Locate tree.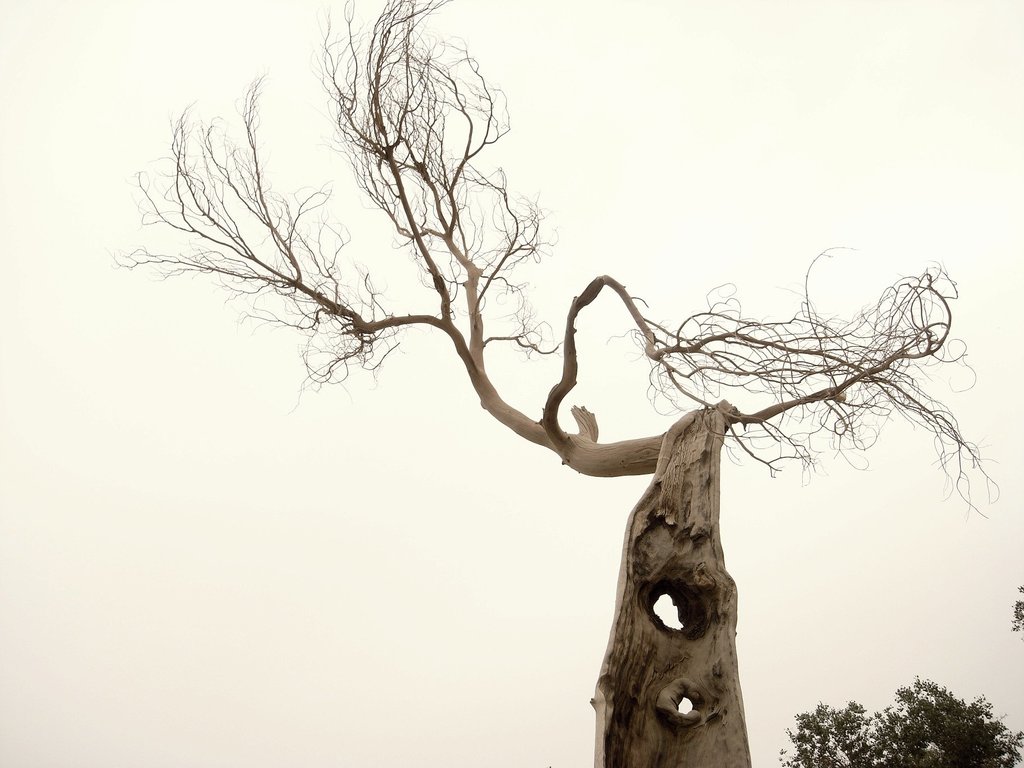
Bounding box: [90, 38, 989, 727].
